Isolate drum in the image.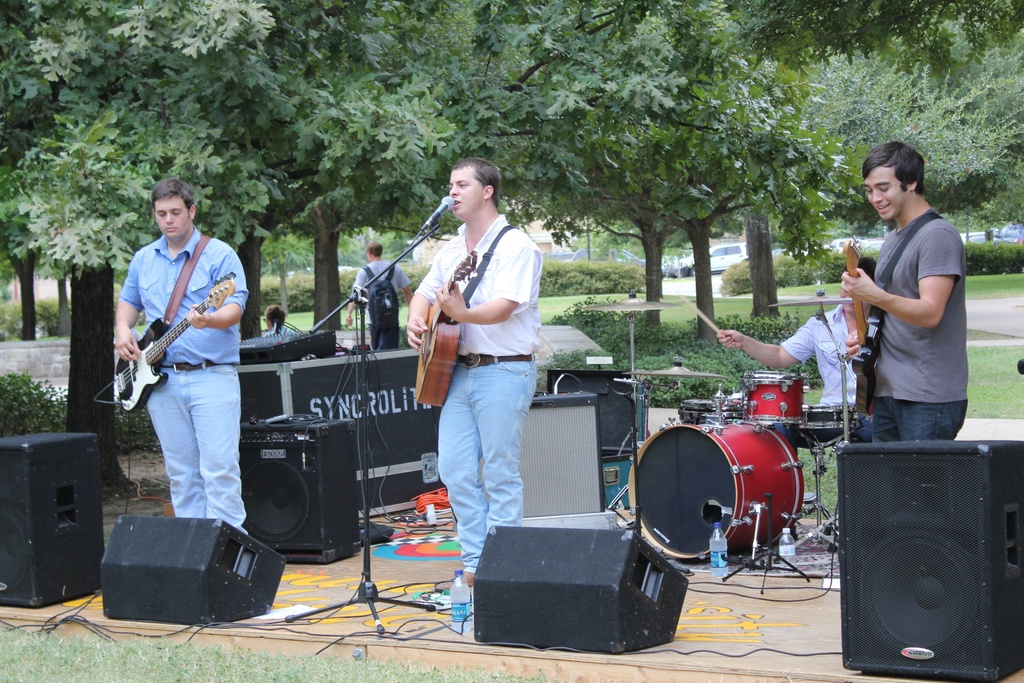
Isolated region: 627:423:807:561.
